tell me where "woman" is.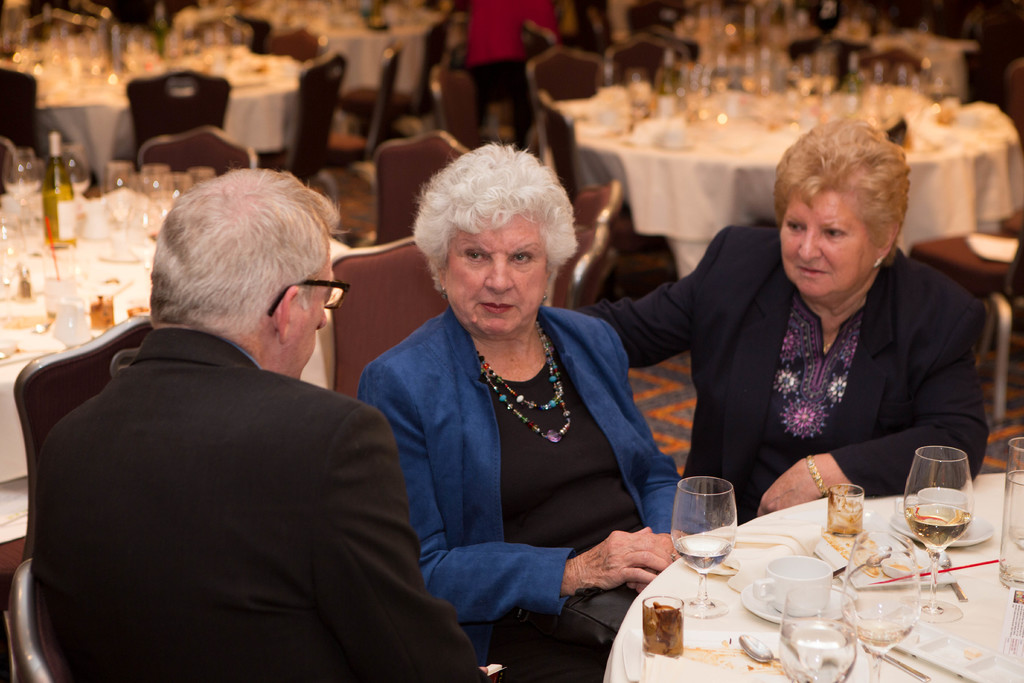
"woman" is at [336,149,756,679].
